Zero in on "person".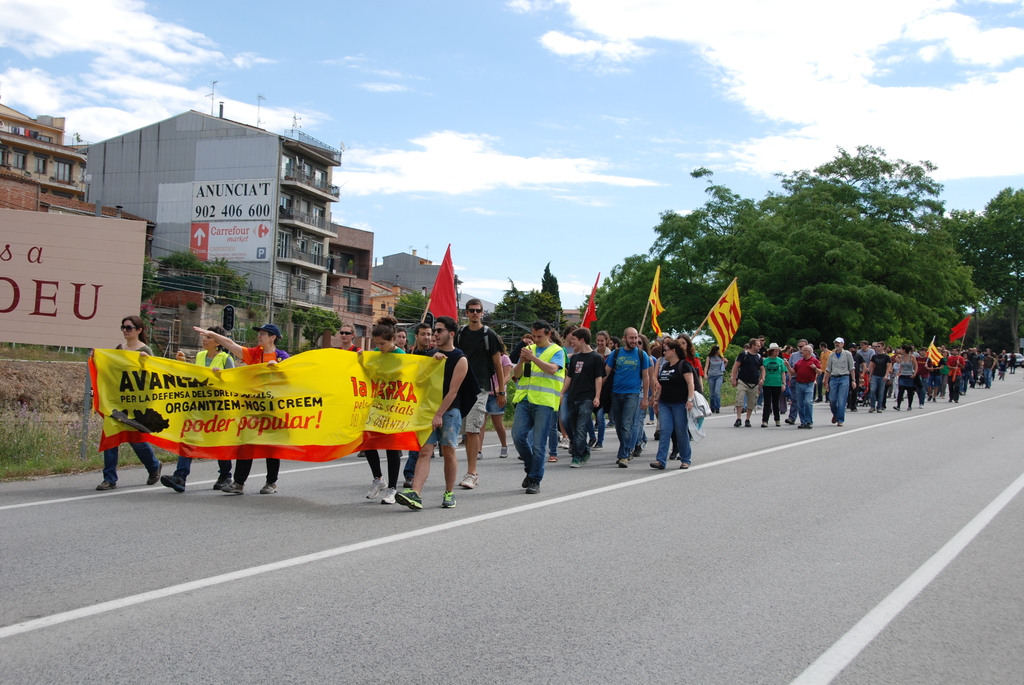
Zeroed in: bbox=(604, 323, 657, 468).
